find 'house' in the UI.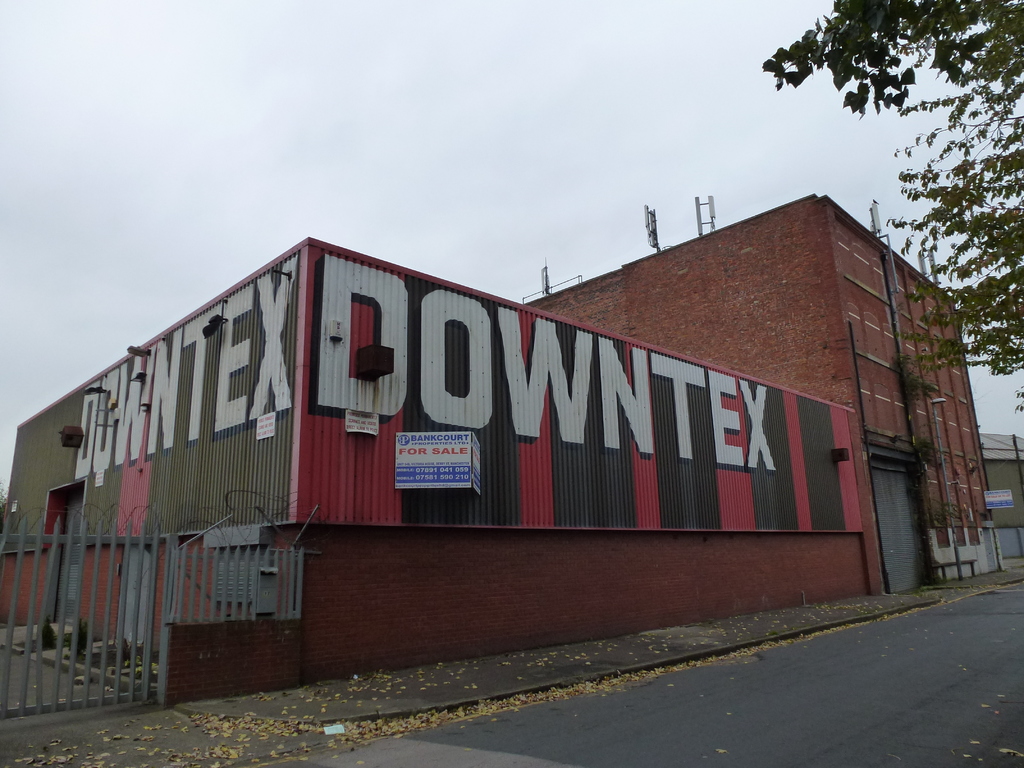
UI element at {"left": 978, "top": 435, "right": 1023, "bottom": 560}.
